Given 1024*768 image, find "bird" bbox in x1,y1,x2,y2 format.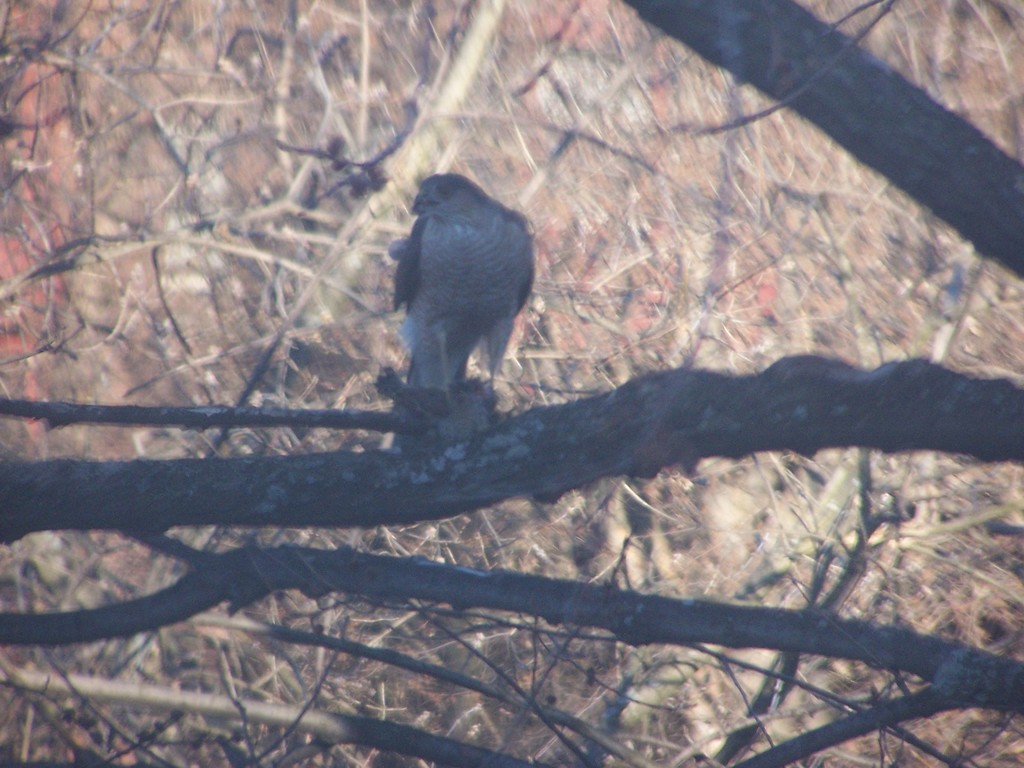
373,157,547,443.
